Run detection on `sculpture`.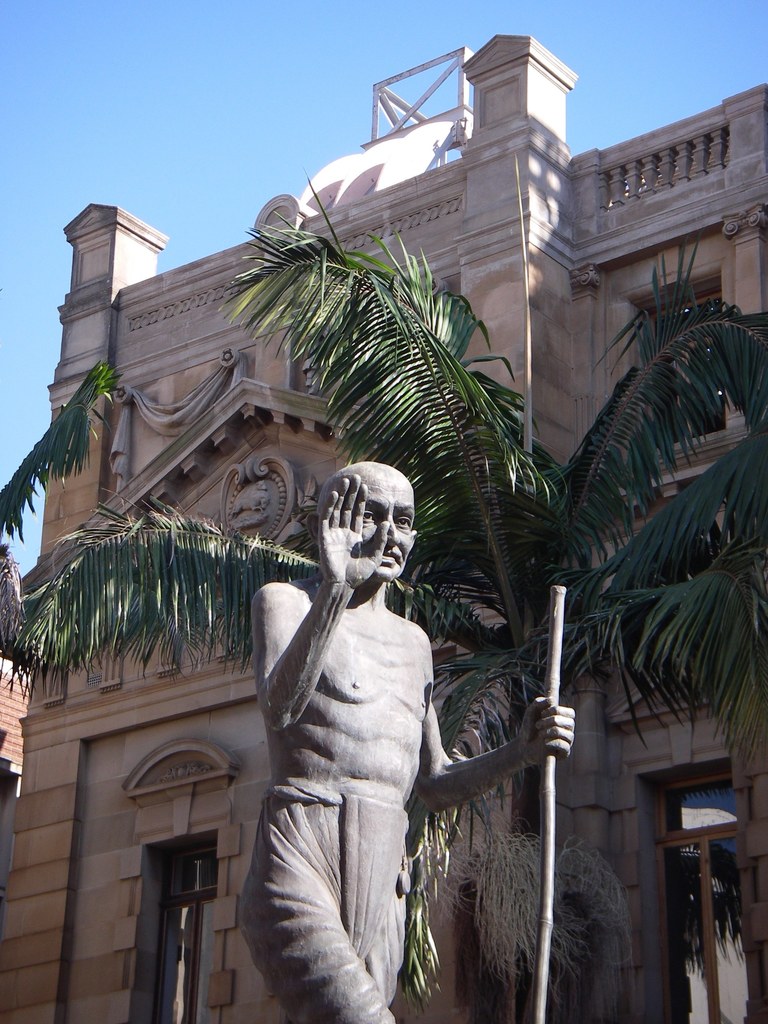
Result: (left=248, top=462, right=583, bottom=1022).
